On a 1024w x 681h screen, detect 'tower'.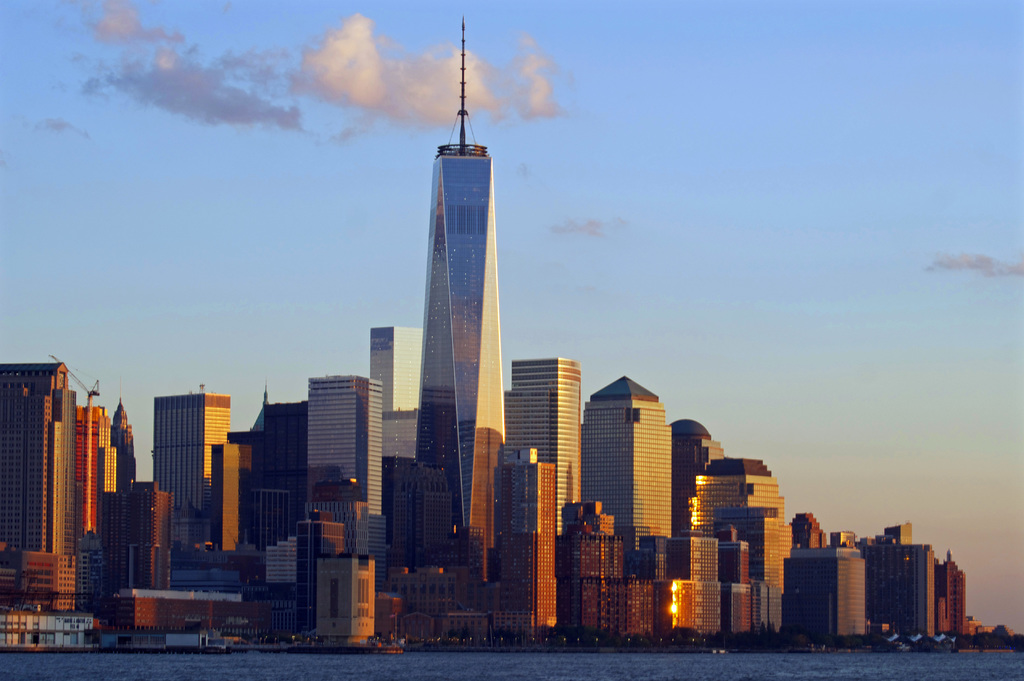
[x1=589, y1=377, x2=670, y2=545].
